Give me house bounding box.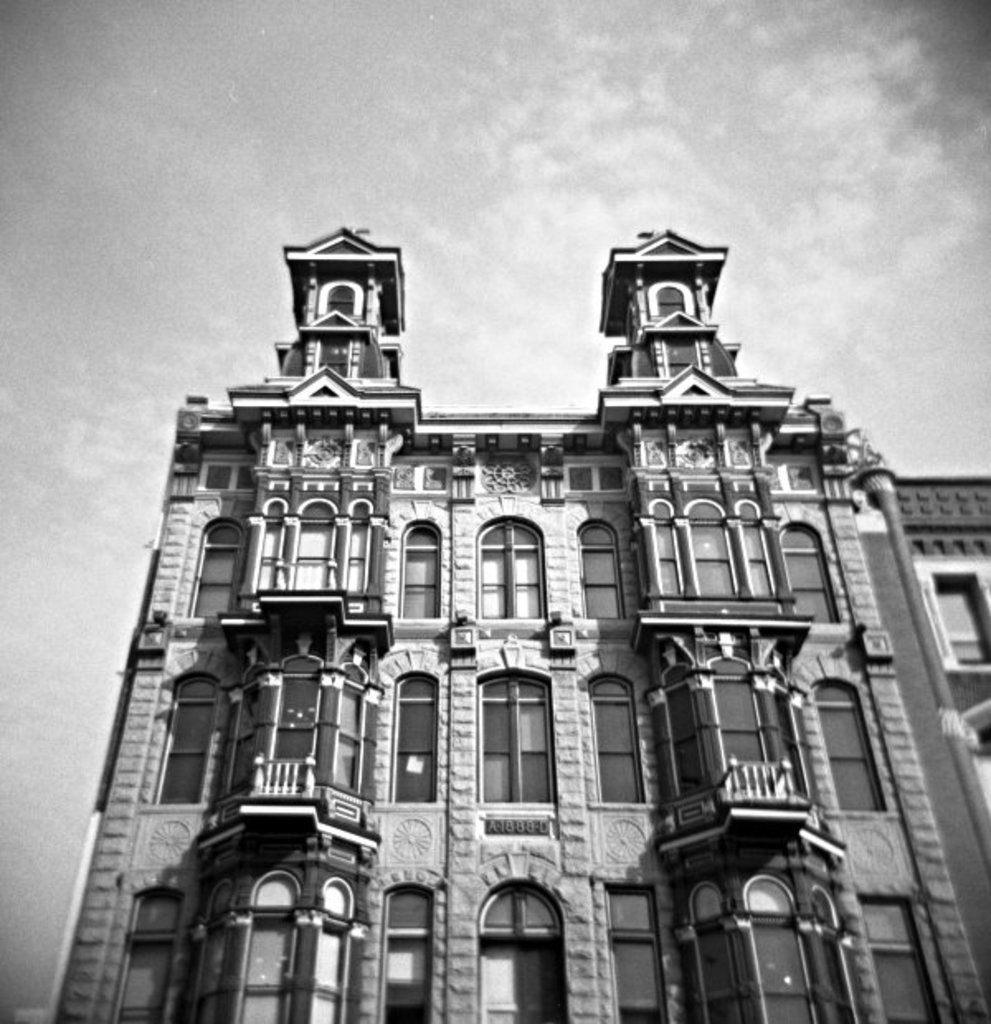
(51, 223, 989, 1022).
